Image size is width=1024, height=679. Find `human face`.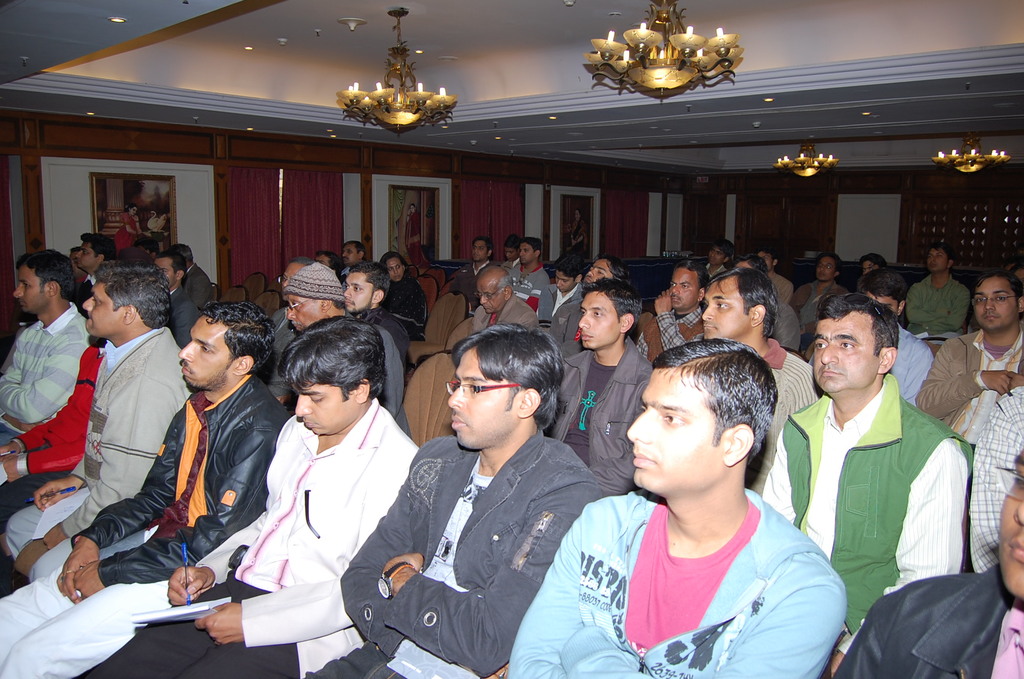
x1=815, y1=252, x2=844, y2=281.
